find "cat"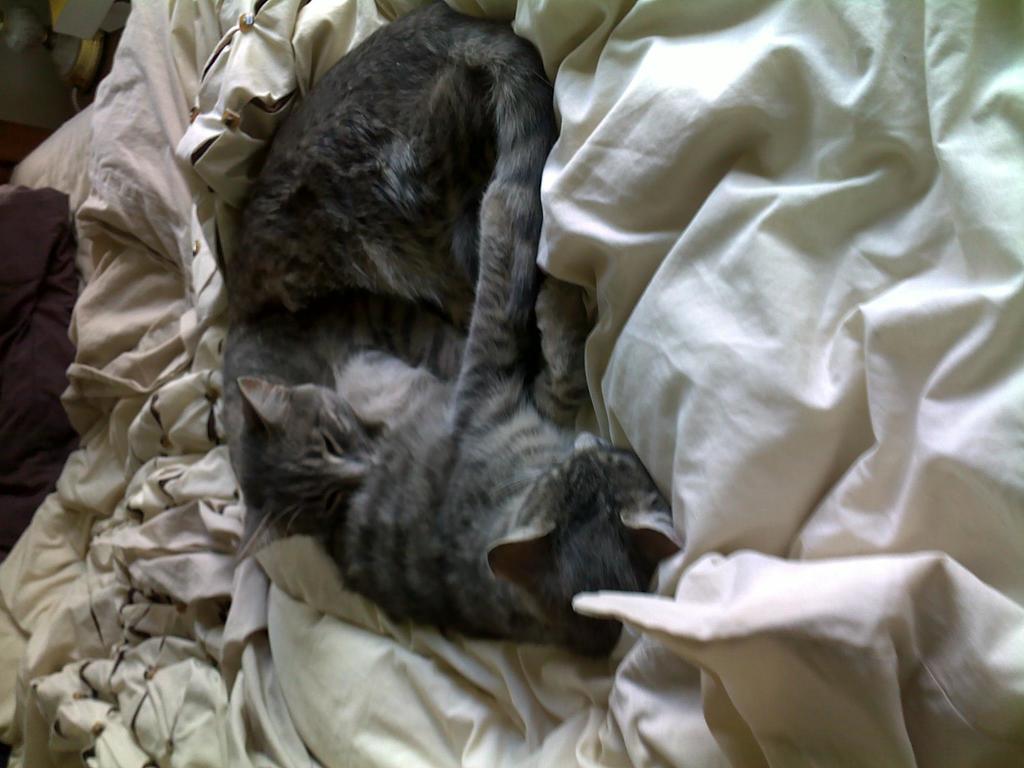
left=323, top=193, right=669, bottom=656
